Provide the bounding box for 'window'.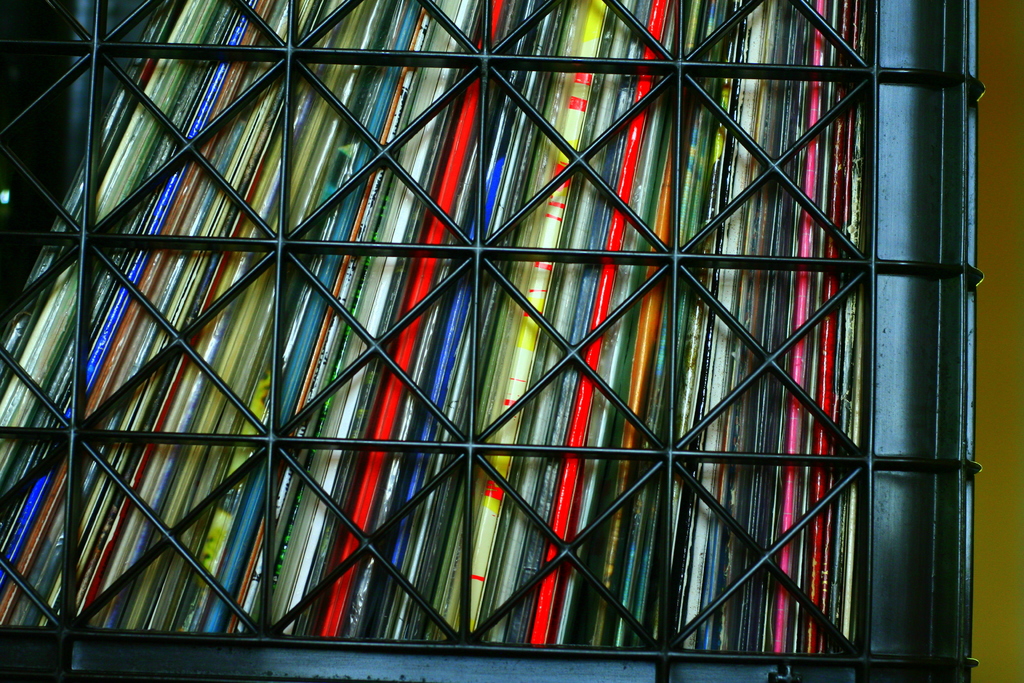
[1, 0, 982, 682].
